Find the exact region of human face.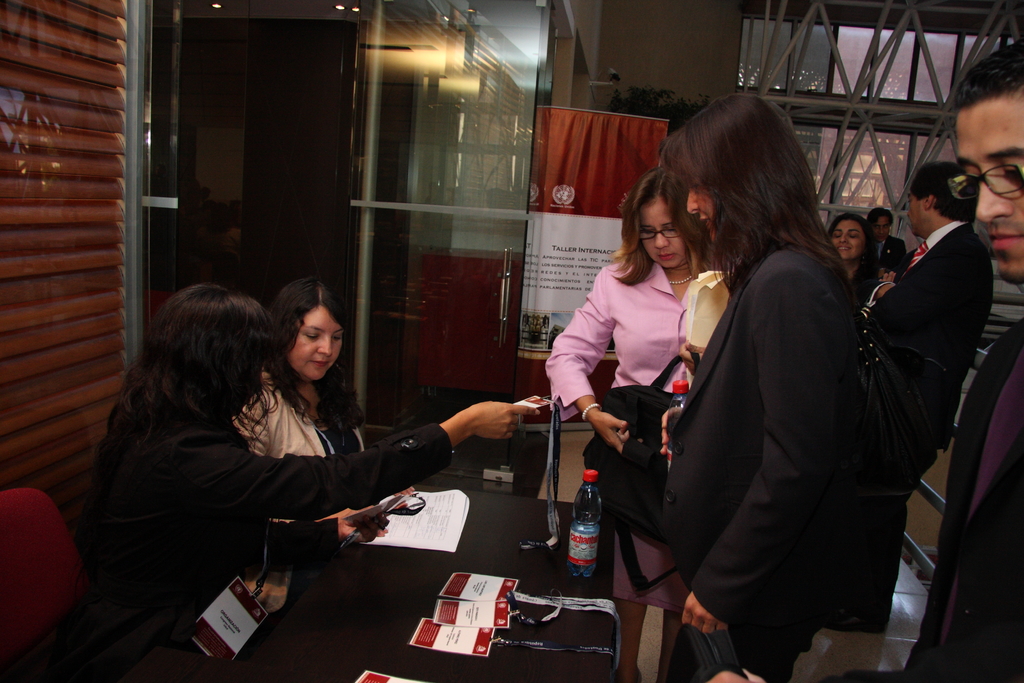
Exact region: locate(831, 217, 863, 260).
